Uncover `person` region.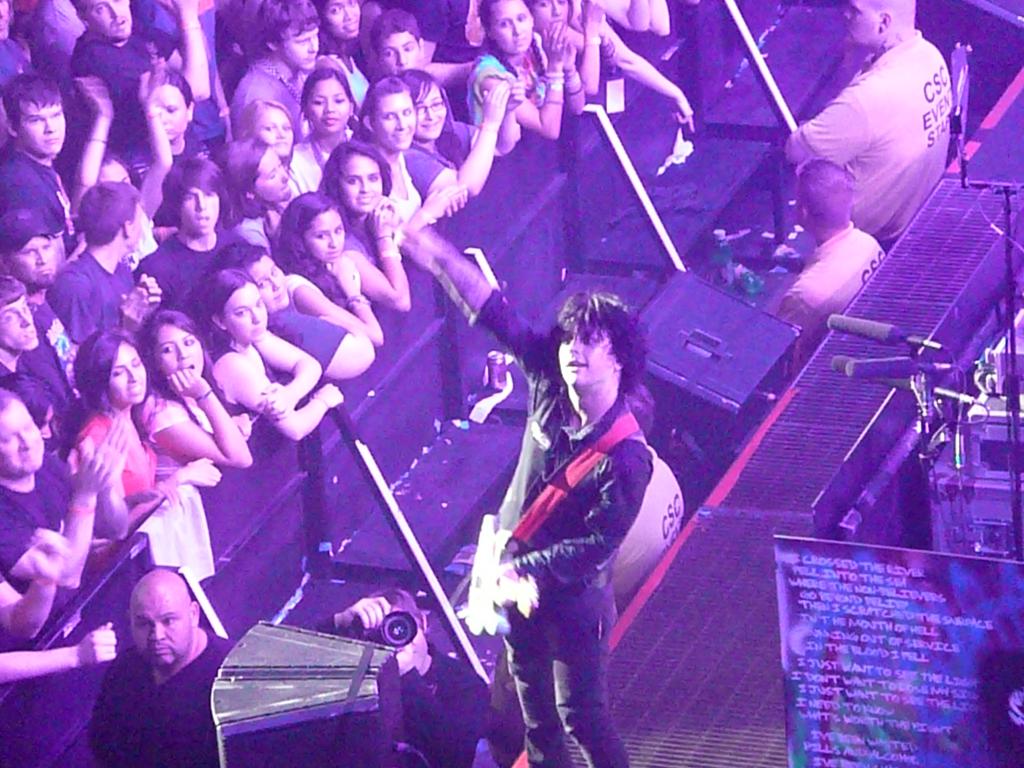
Uncovered: <box>774,0,953,252</box>.
